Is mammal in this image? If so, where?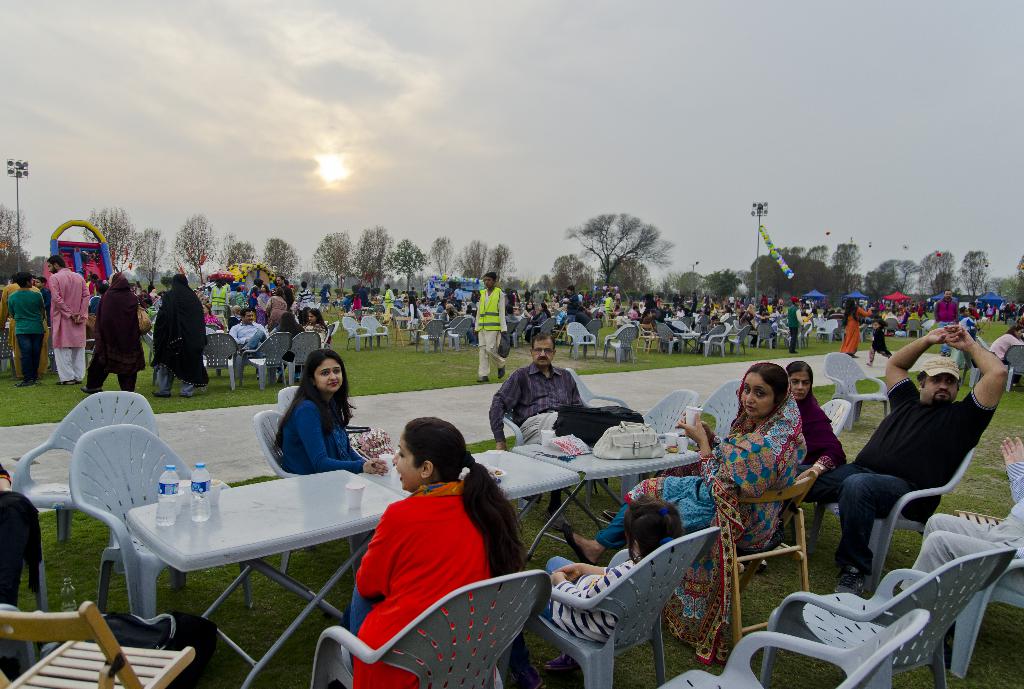
Yes, at bbox=(865, 320, 892, 366).
